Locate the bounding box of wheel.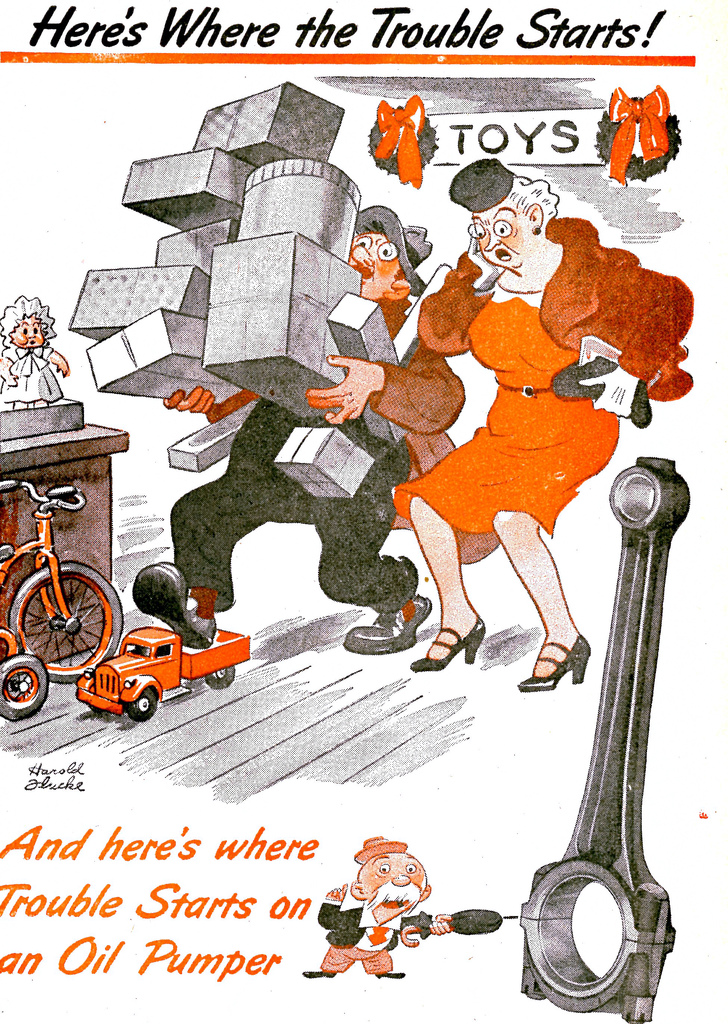
Bounding box: (132,691,159,720).
